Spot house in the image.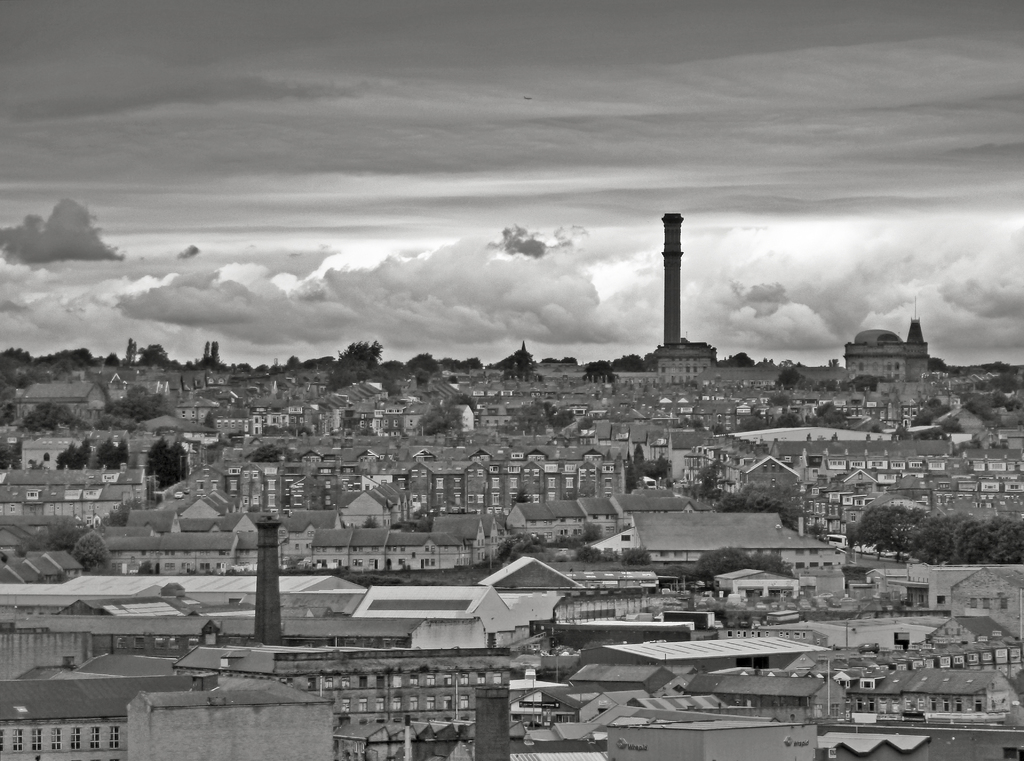
house found at bbox(230, 461, 276, 509).
